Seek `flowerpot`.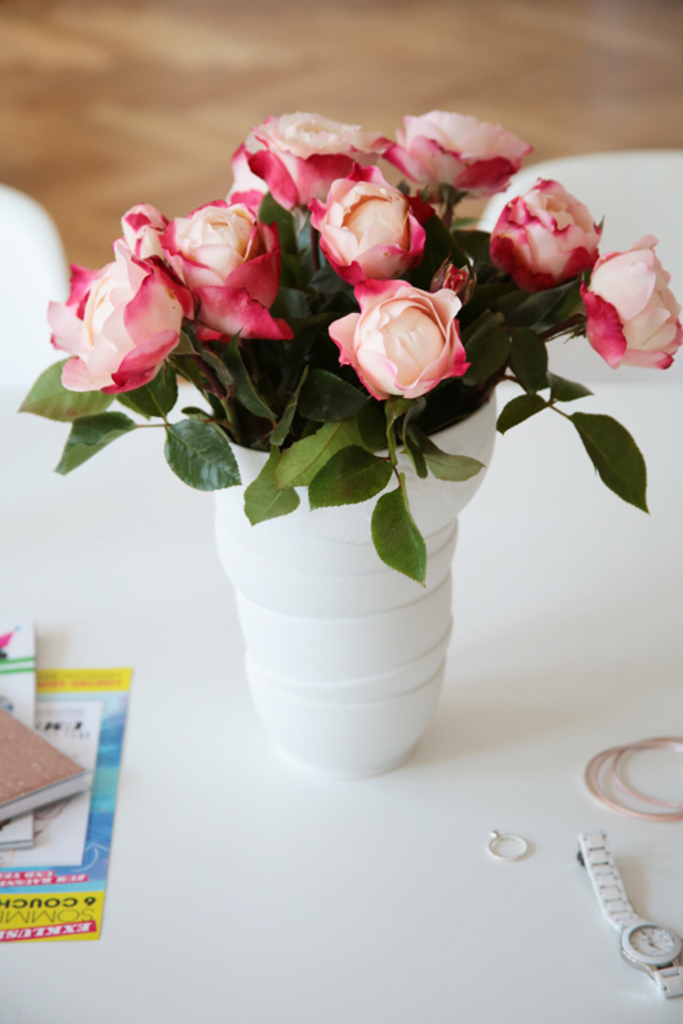
rect(214, 478, 469, 775).
